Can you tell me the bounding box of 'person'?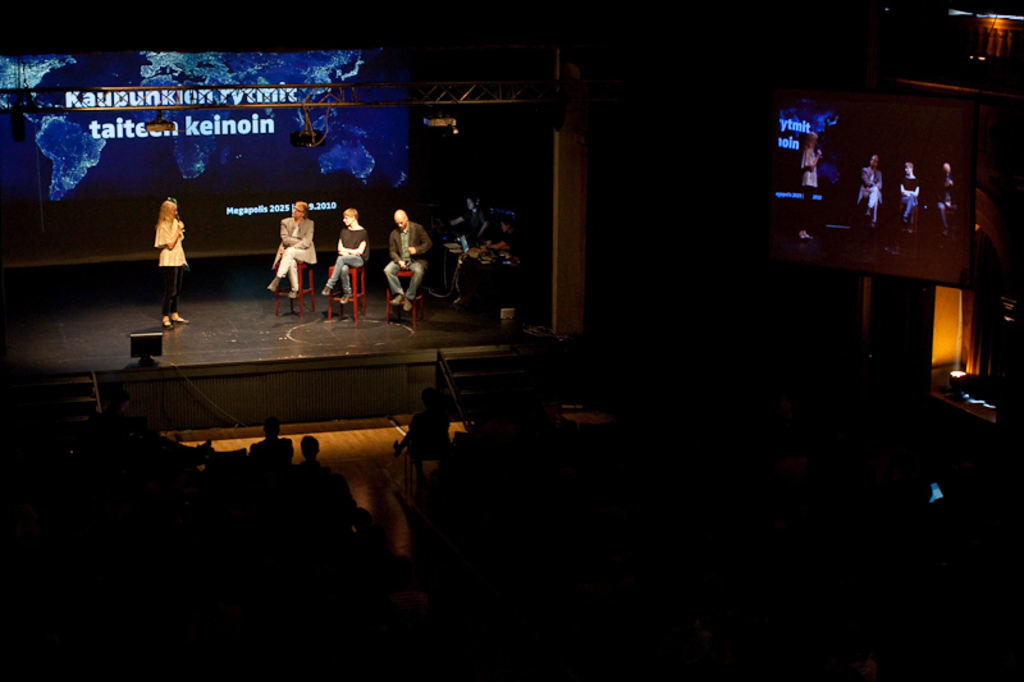
(856, 155, 886, 226).
